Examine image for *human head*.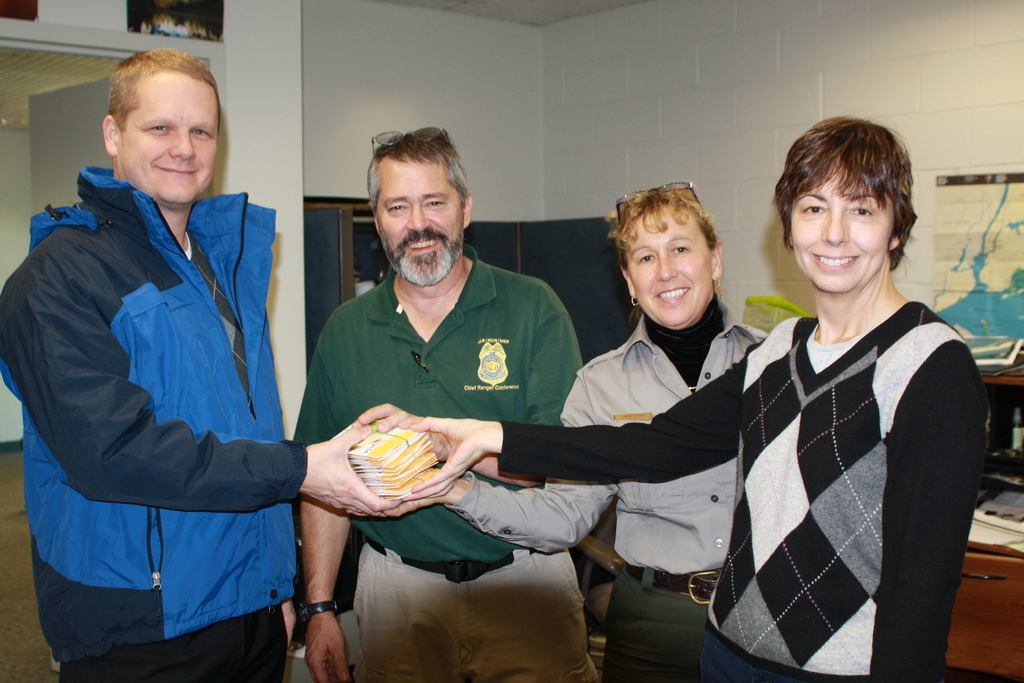
Examination result: (x1=771, y1=115, x2=917, y2=293).
